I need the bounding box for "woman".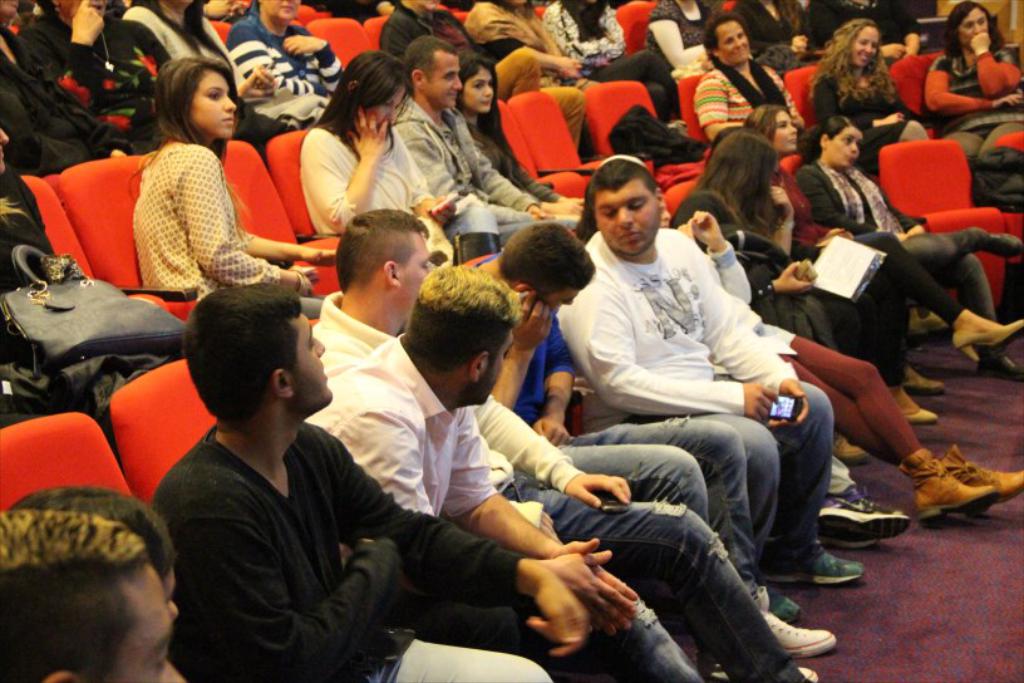
Here it is: left=471, top=0, right=597, bottom=175.
